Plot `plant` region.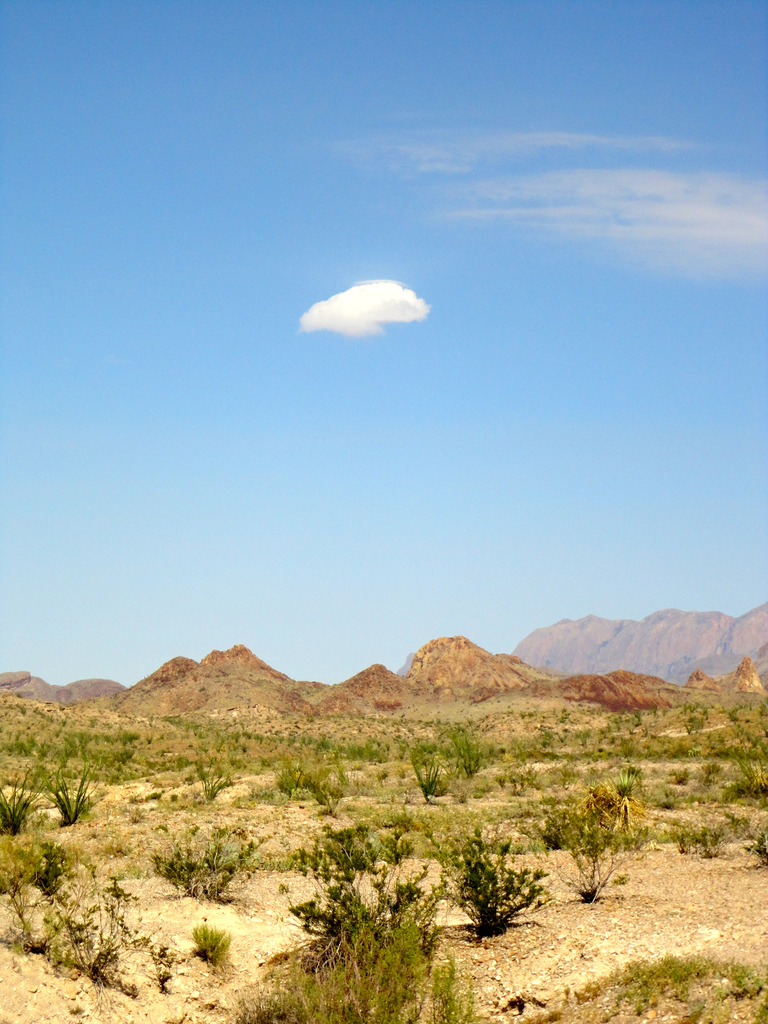
Plotted at x1=534 y1=791 x2=651 y2=895.
